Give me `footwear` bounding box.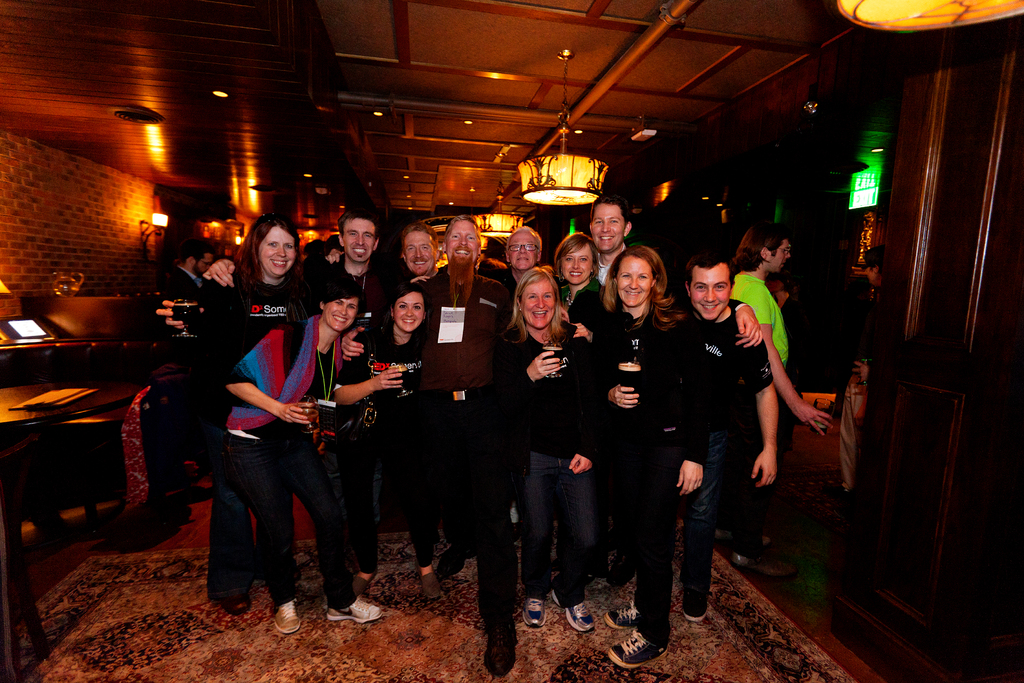
273:602:301:635.
